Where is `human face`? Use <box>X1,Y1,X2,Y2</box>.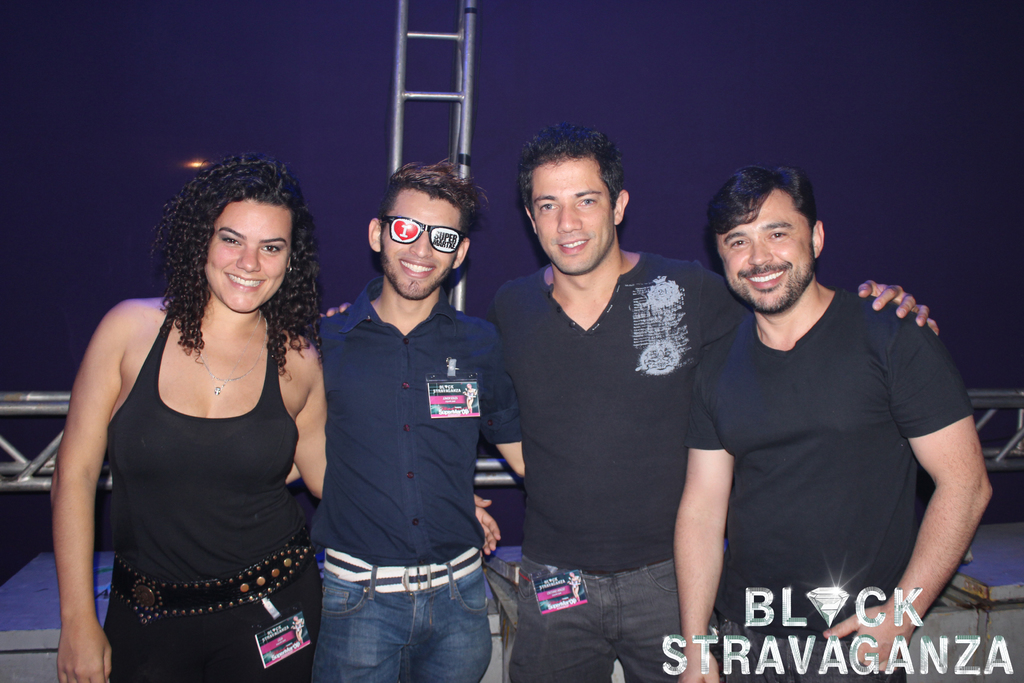
<box>531,161,612,273</box>.
